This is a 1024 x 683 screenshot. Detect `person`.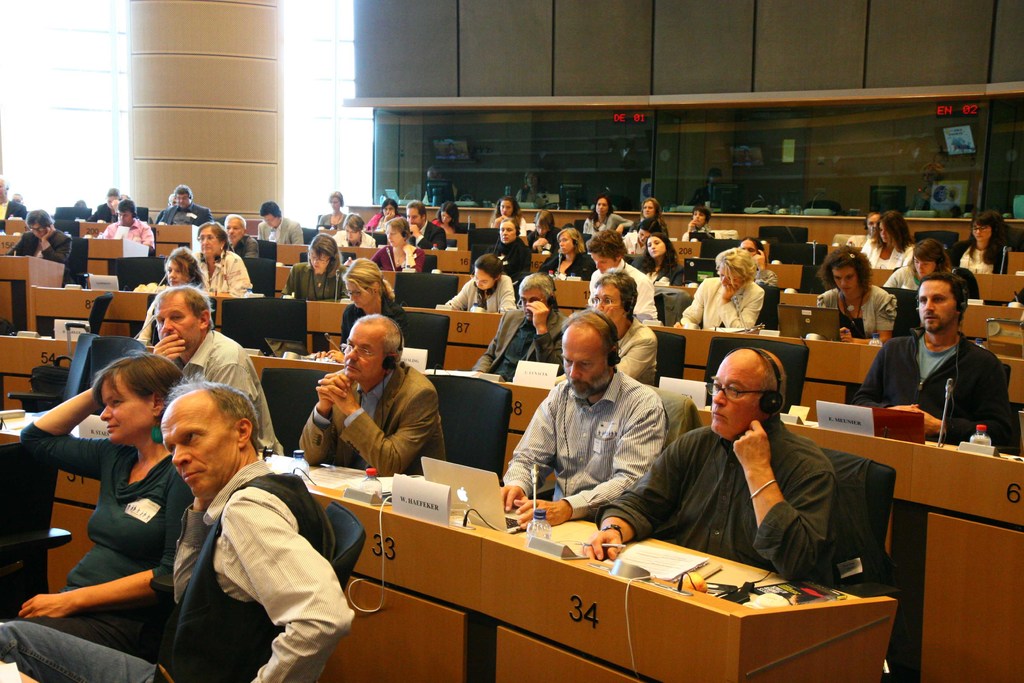
(x1=155, y1=250, x2=204, y2=288).
